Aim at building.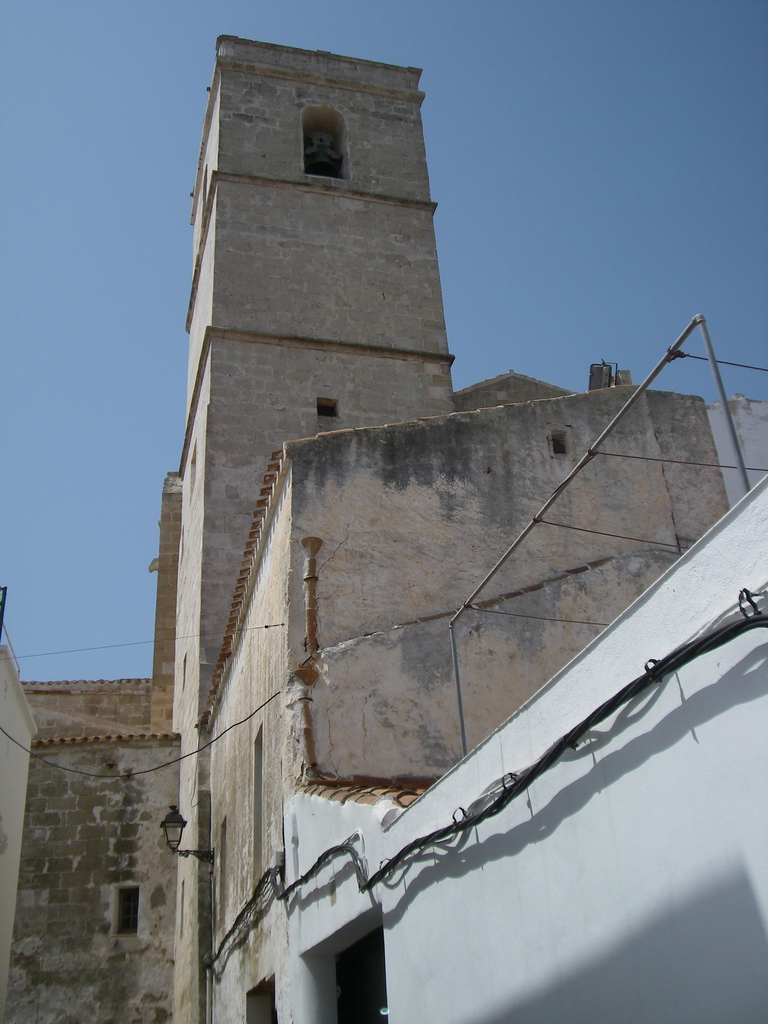
Aimed at (left=0, top=27, right=767, bottom=1023).
